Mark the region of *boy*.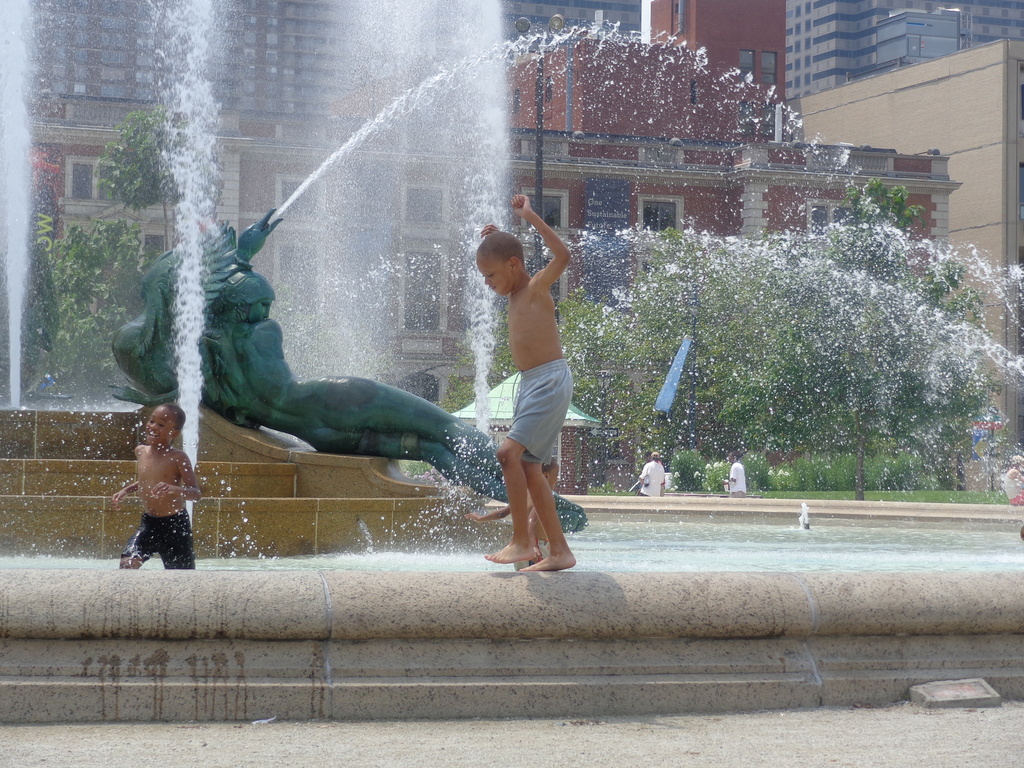
Region: Rect(479, 195, 574, 570).
